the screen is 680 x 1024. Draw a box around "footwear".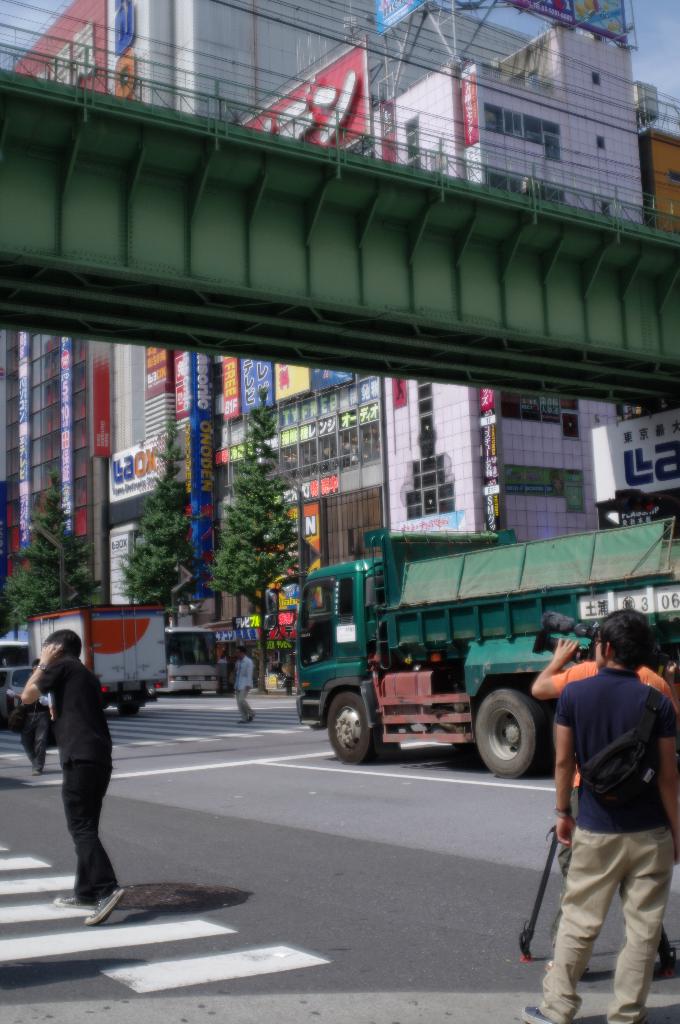
left=522, top=1002, right=550, bottom=1023.
